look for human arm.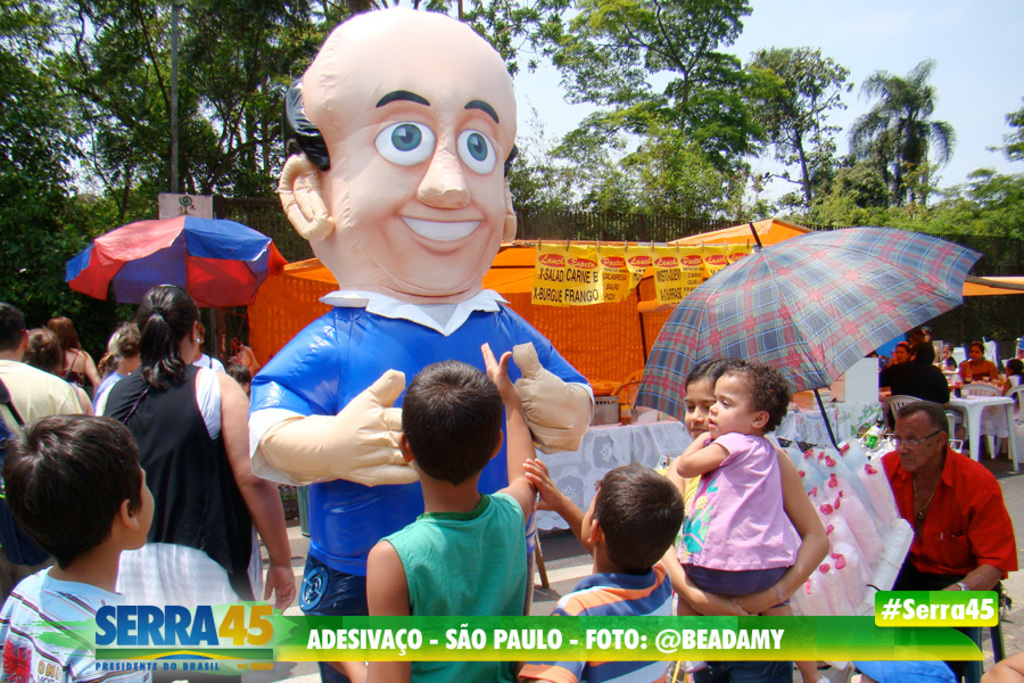
Found: select_region(734, 444, 834, 619).
